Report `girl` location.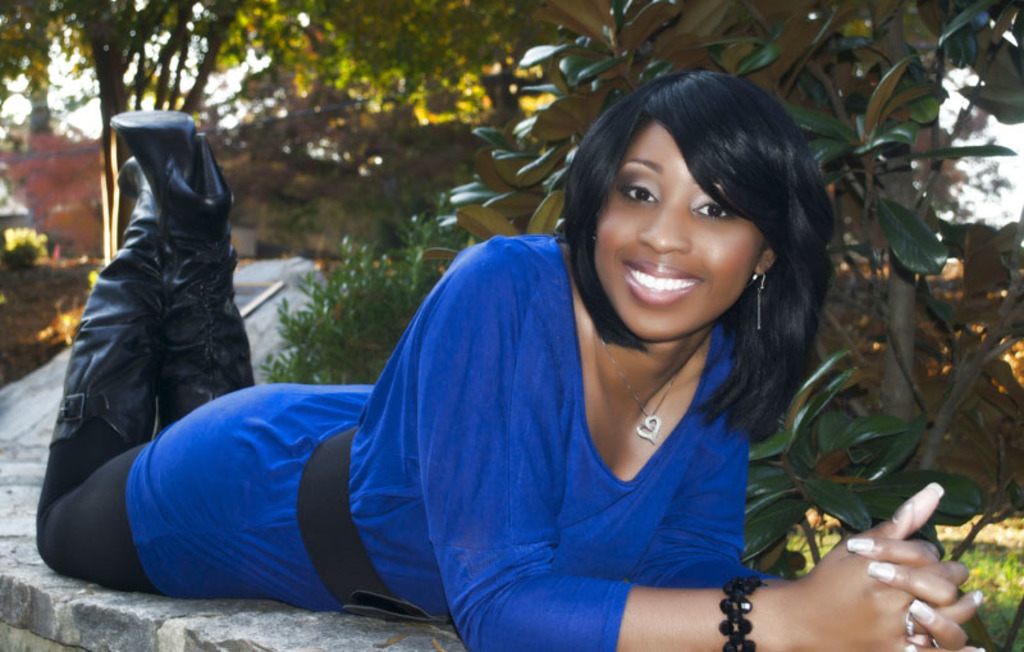
Report: box=[18, 59, 993, 651].
